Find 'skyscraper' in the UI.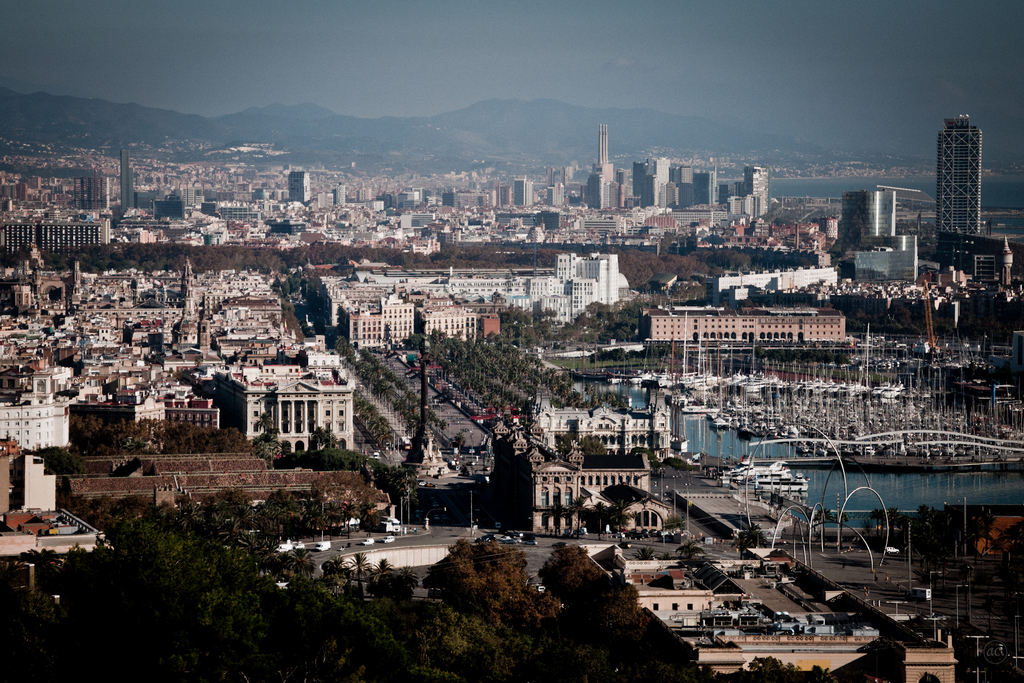
UI element at 826:179:930:281.
